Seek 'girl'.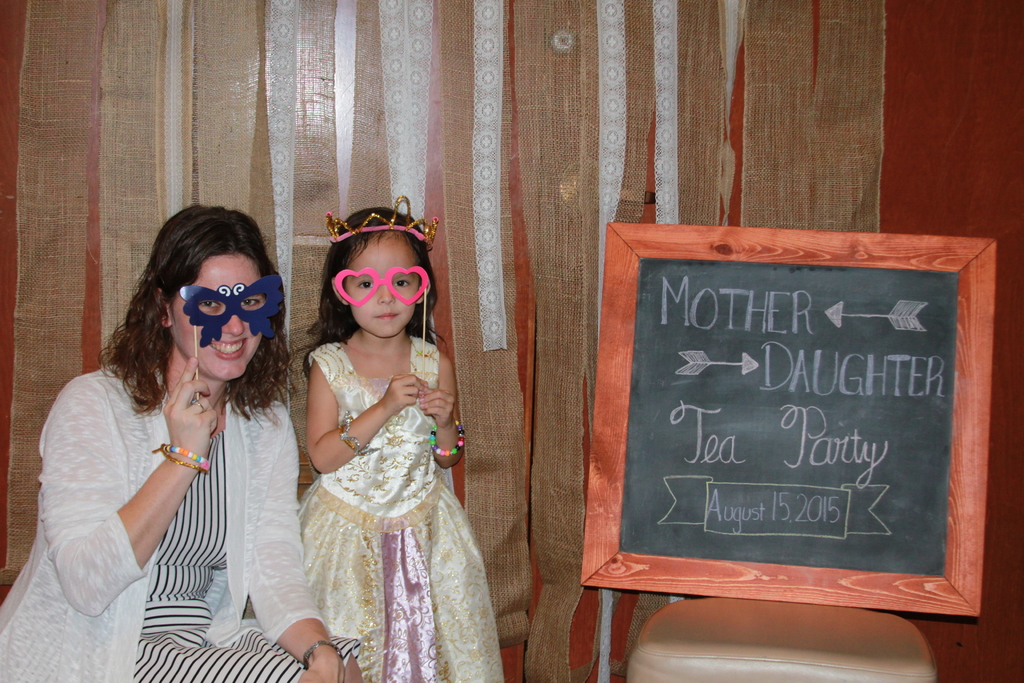
[243,188,502,682].
